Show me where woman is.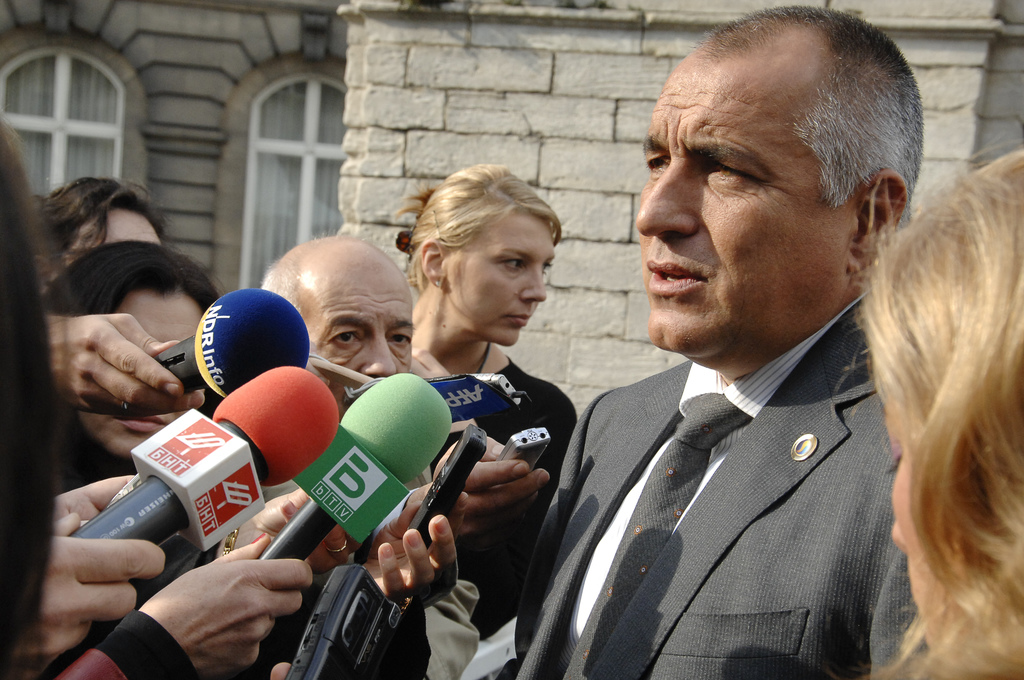
woman is at box=[845, 145, 1023, 674].
